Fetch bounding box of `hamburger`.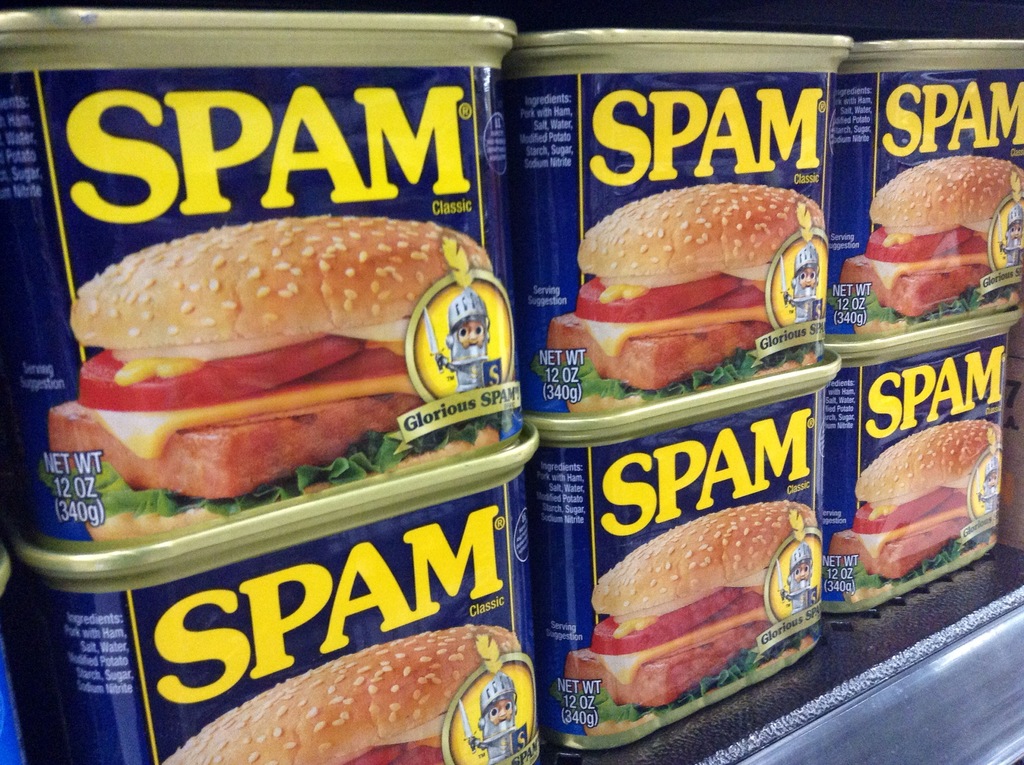
Bbox: <region>537, 184, 820, 392</region>.
